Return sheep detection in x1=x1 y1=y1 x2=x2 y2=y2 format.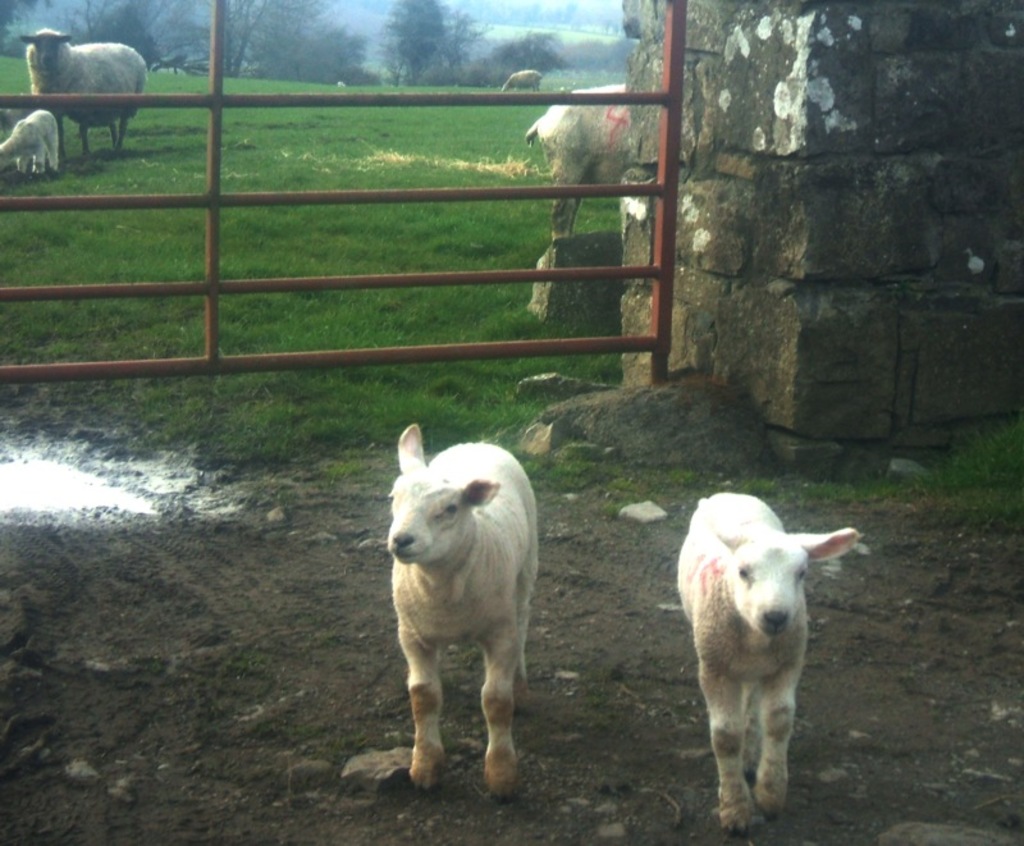
x1=23 y1=28 x2=151 y2=150.
